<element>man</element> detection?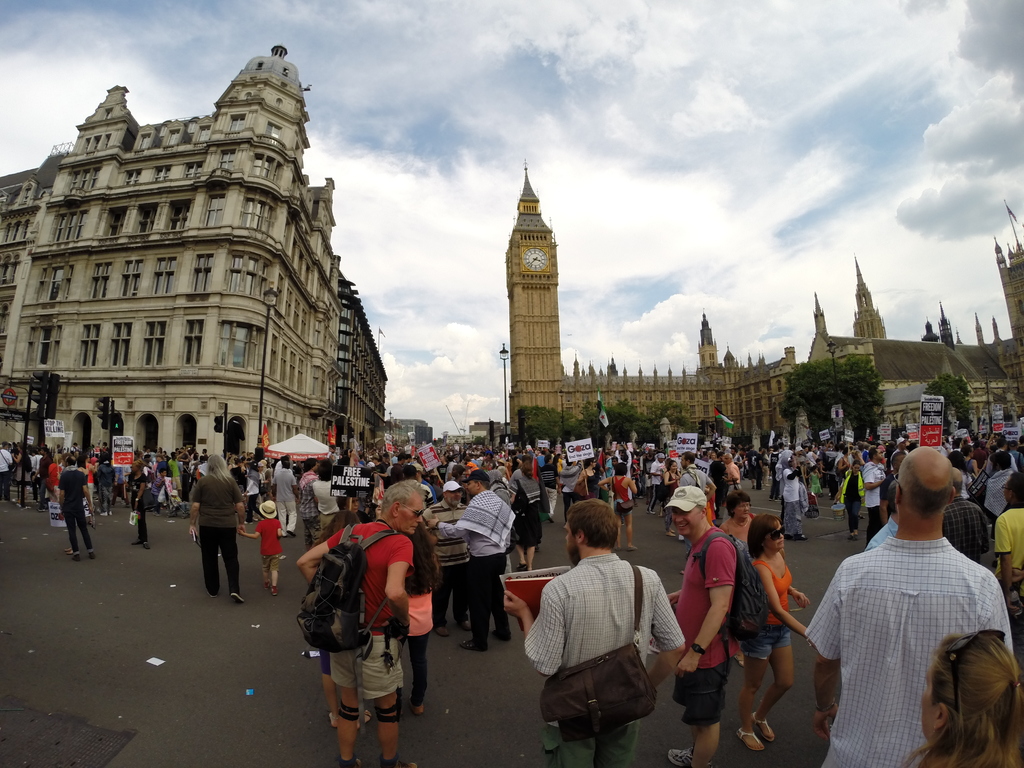
<bbox>273, 465, 311, 539</bbox>
